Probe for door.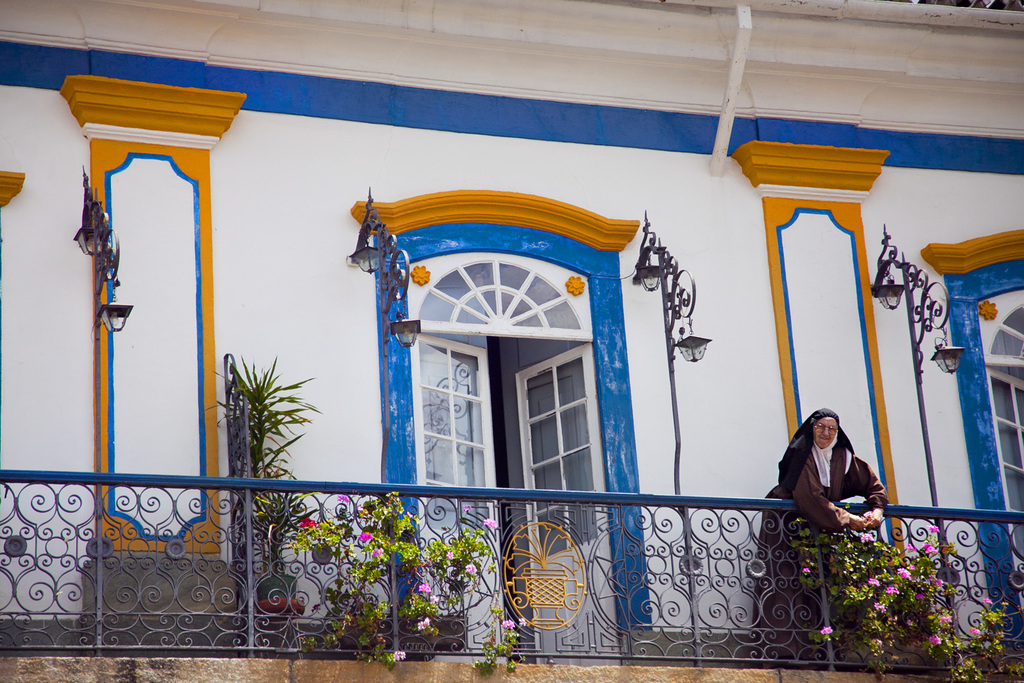
Probe result: x1=981, y1=371, x2=1023, y2=616.
